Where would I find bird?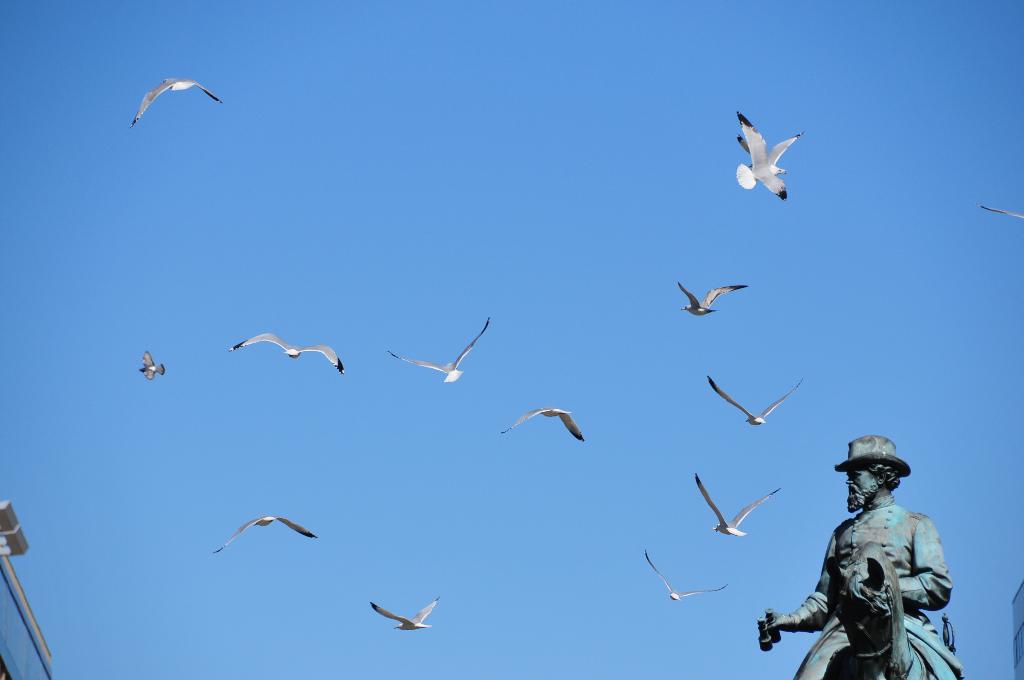
At {"x1": 732, "y1": 109, "x2": 815, "y2": 204}.
